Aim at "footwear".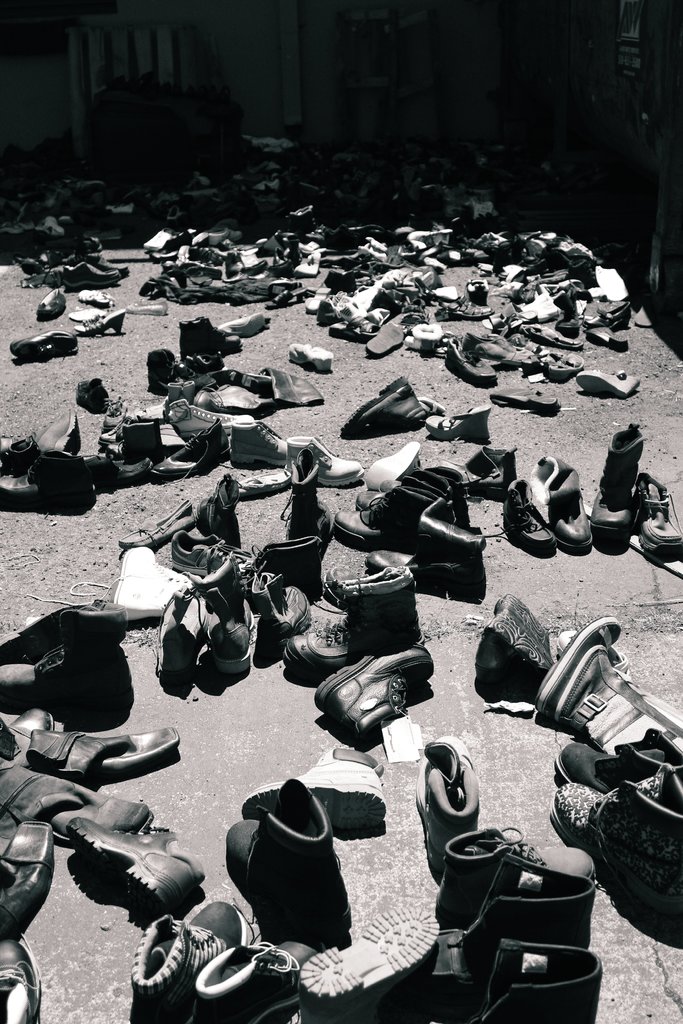
Aimed at [left=498, top=479, right=563, bottom=557].
